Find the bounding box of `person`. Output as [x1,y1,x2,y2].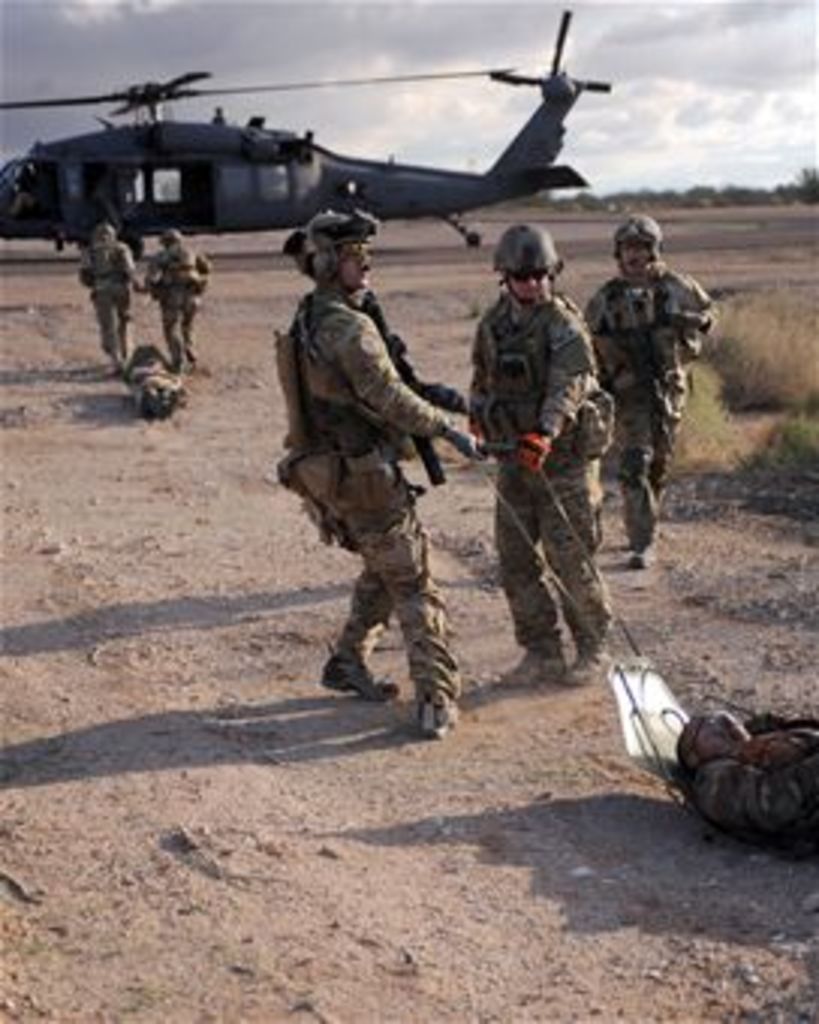
[145,223,211,370].
